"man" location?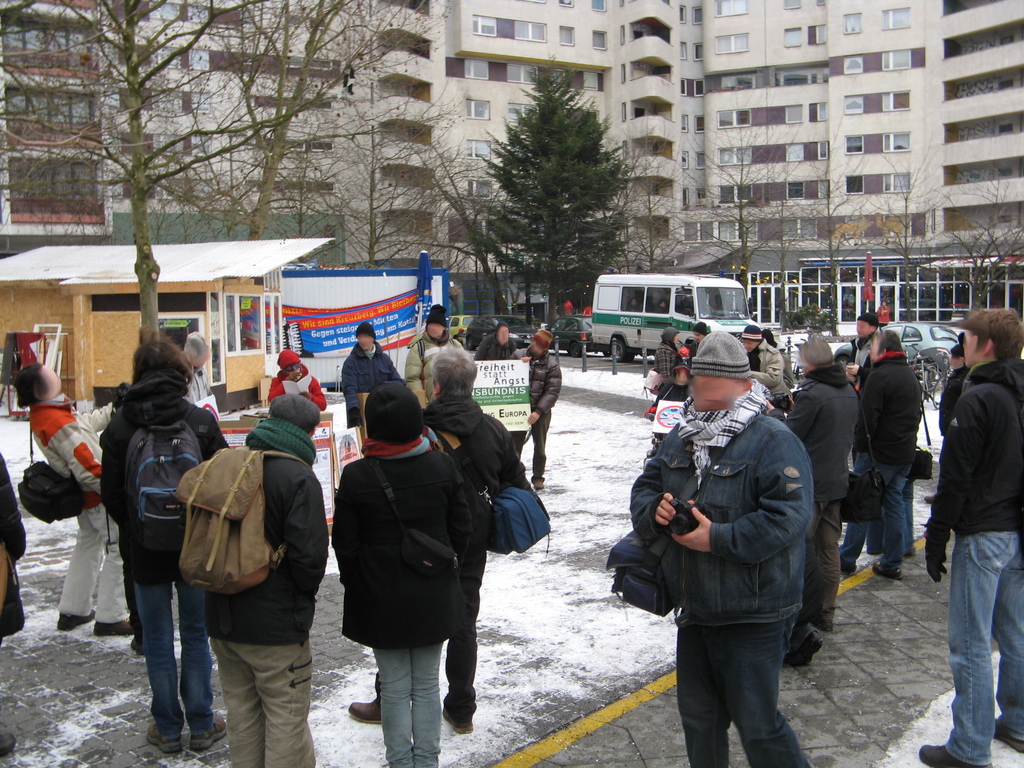
bbox=[407, 302, 464, 408]
